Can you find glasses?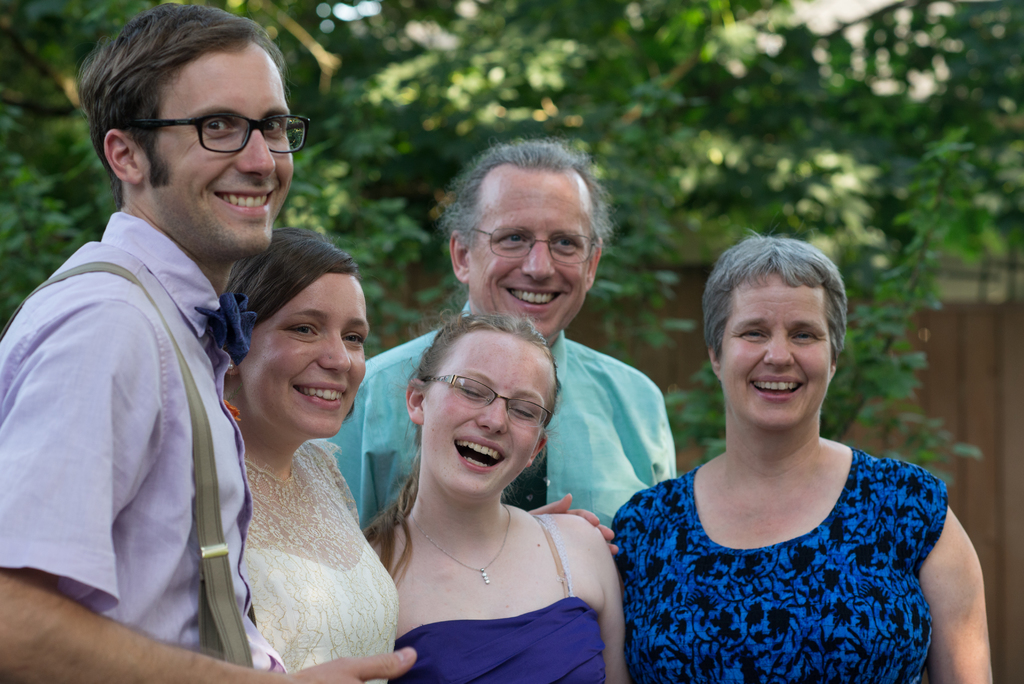
Yes, bounding box: [left=419, top=367, right=554, bottom=443].
